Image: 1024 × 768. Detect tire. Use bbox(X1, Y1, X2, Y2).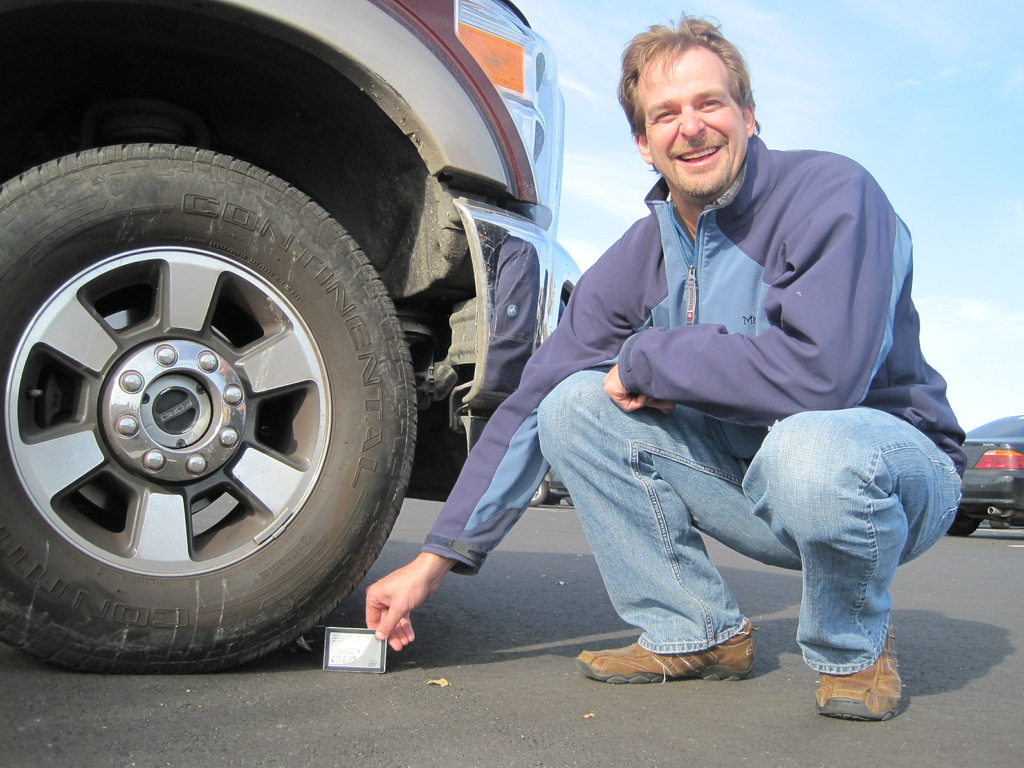
bbox(990, 520, 1010, 529).
